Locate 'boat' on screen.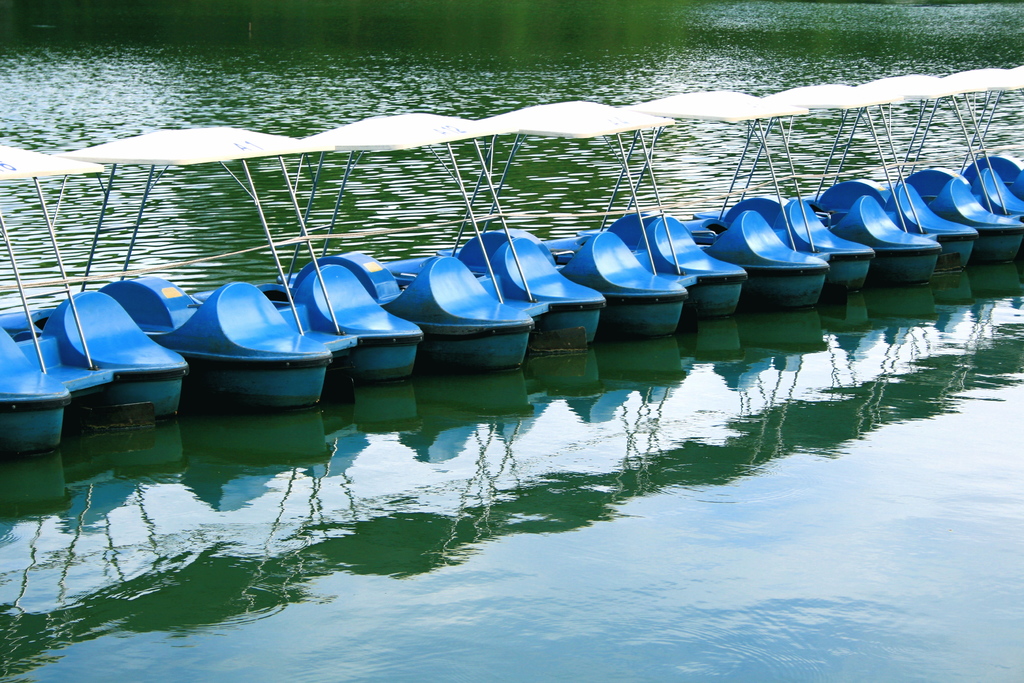
On screen at [253, 99, 618, 303].
